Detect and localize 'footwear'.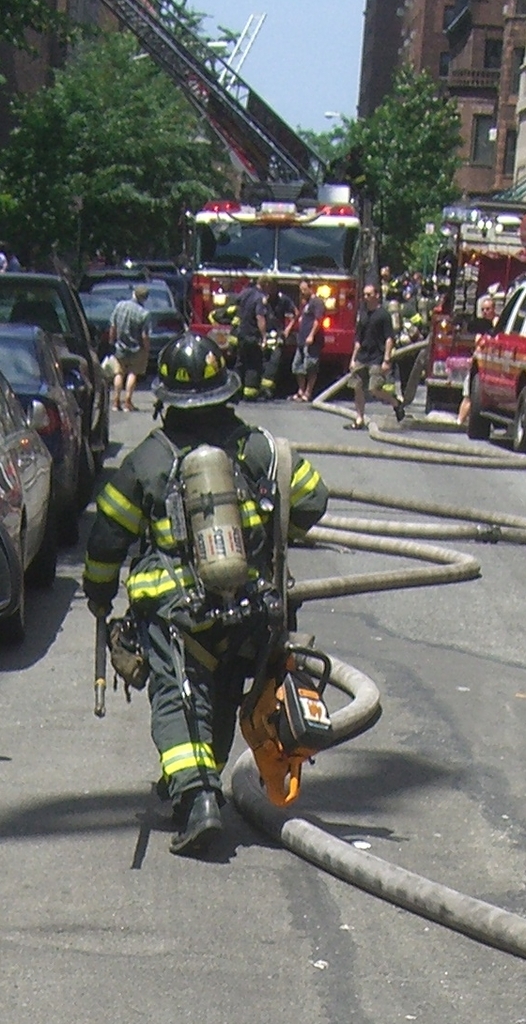
Localized at bbox(110, 397, 121, 413).
